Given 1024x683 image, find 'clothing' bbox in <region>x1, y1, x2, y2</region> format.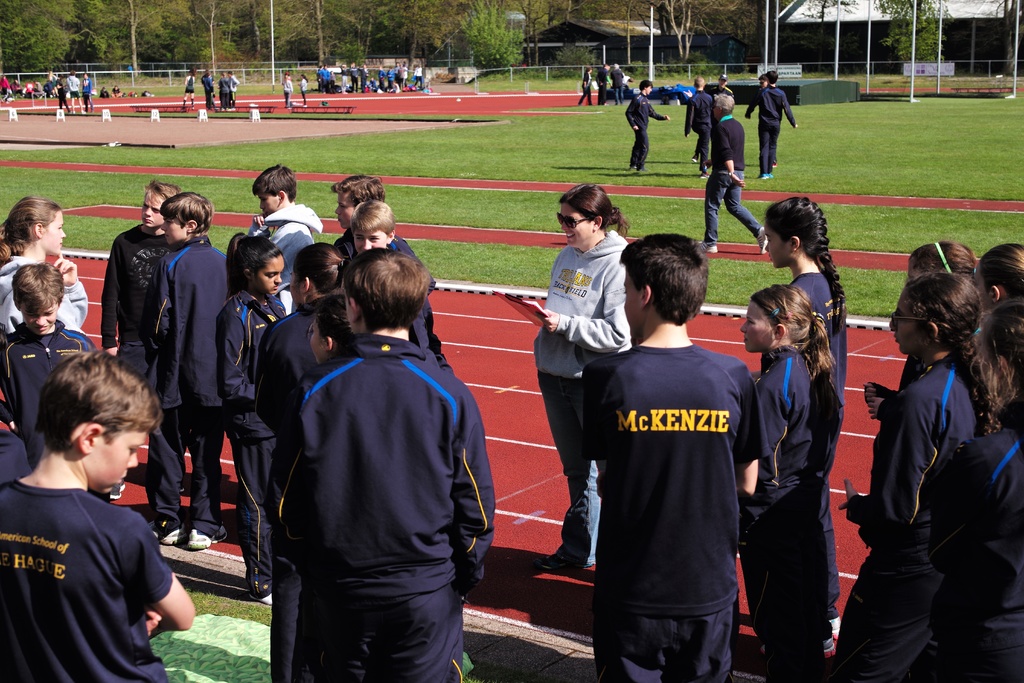
<region>580, 74, 593, 106</region>.
